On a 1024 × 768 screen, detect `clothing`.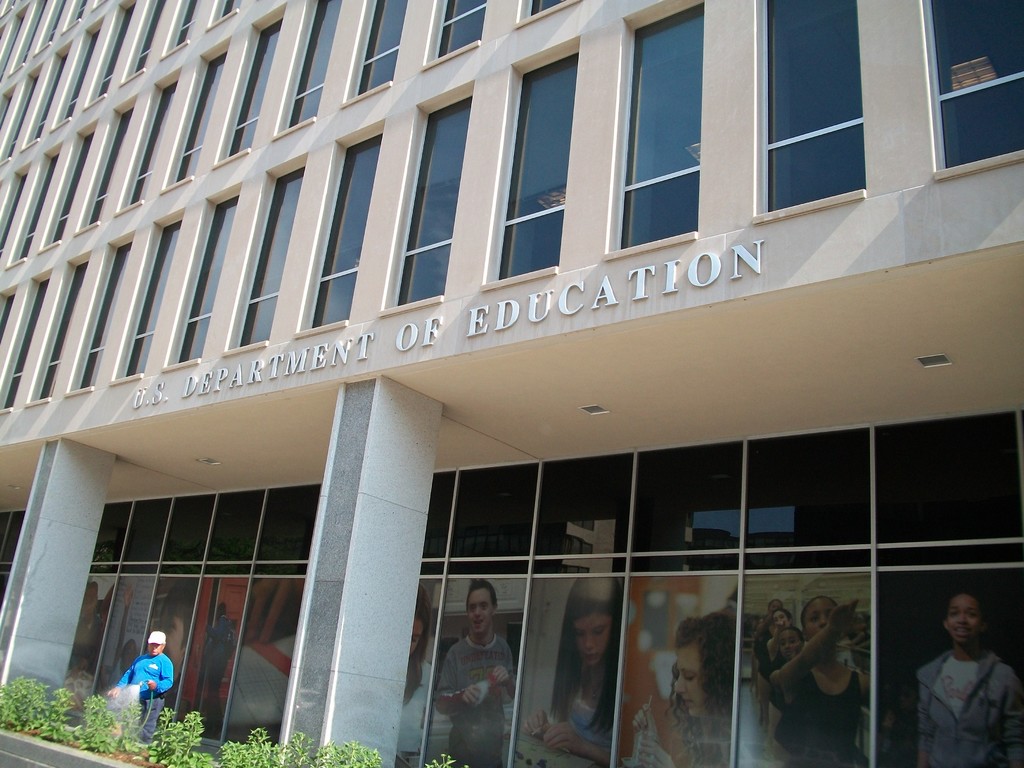
box=[211, 618, 244, 723].
